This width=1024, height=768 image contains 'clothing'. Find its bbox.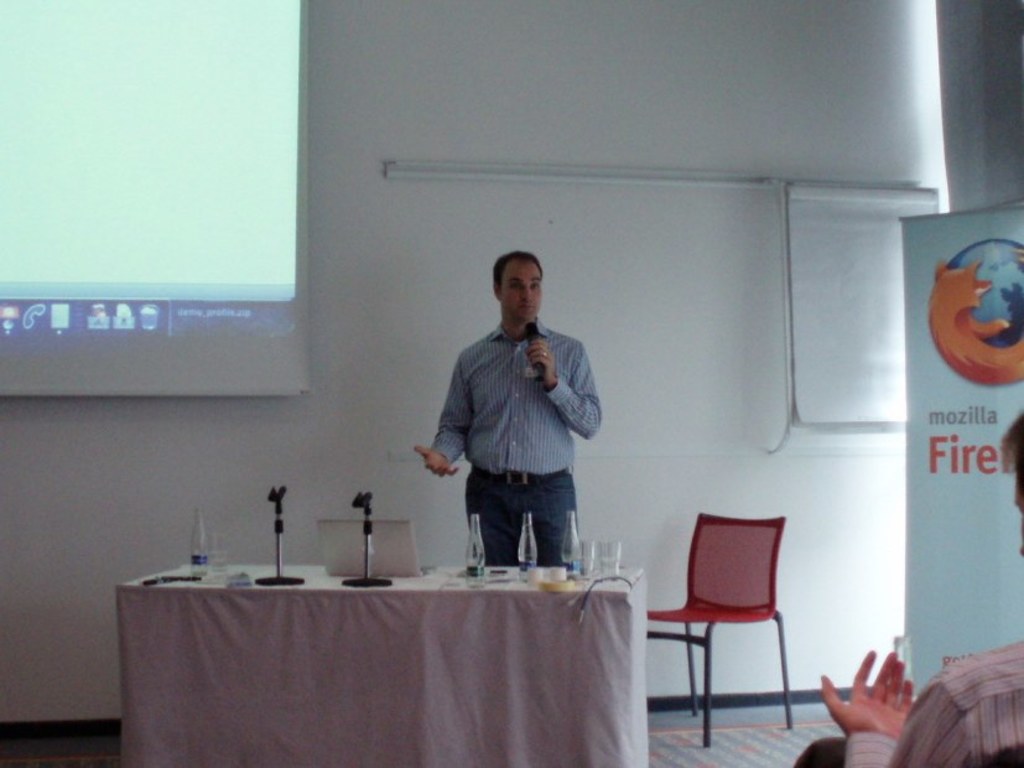
x1=838, y1=633, x2=1023, y2=767.
